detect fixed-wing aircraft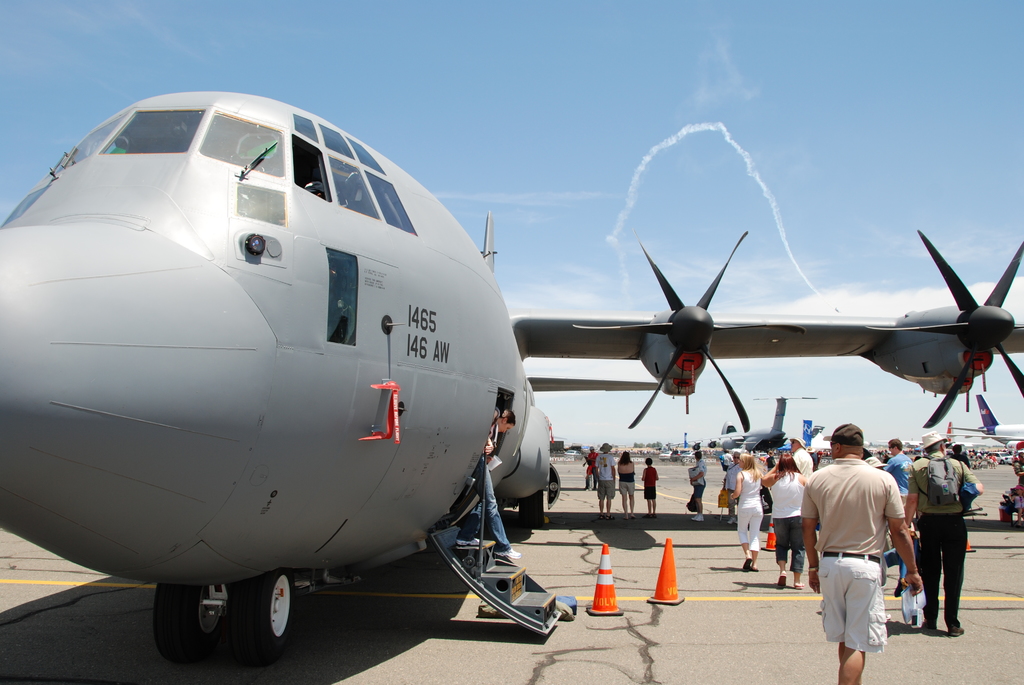
947/423/984/448
